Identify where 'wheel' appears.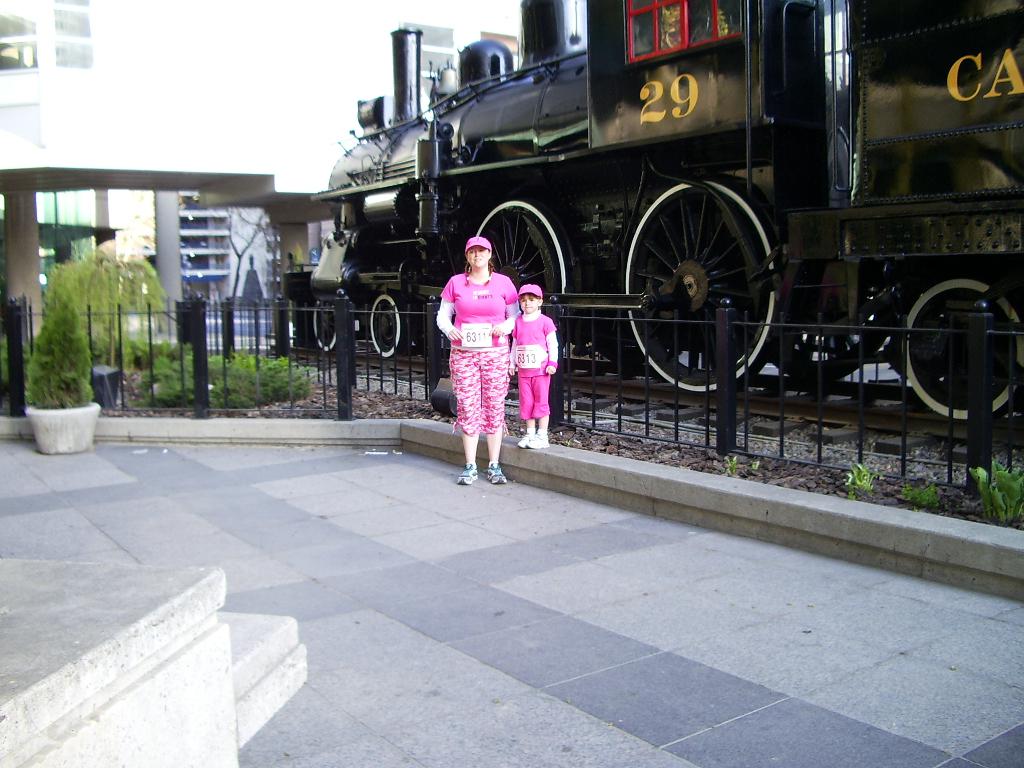
Appears at select_region(617, 163, 781, 346).
